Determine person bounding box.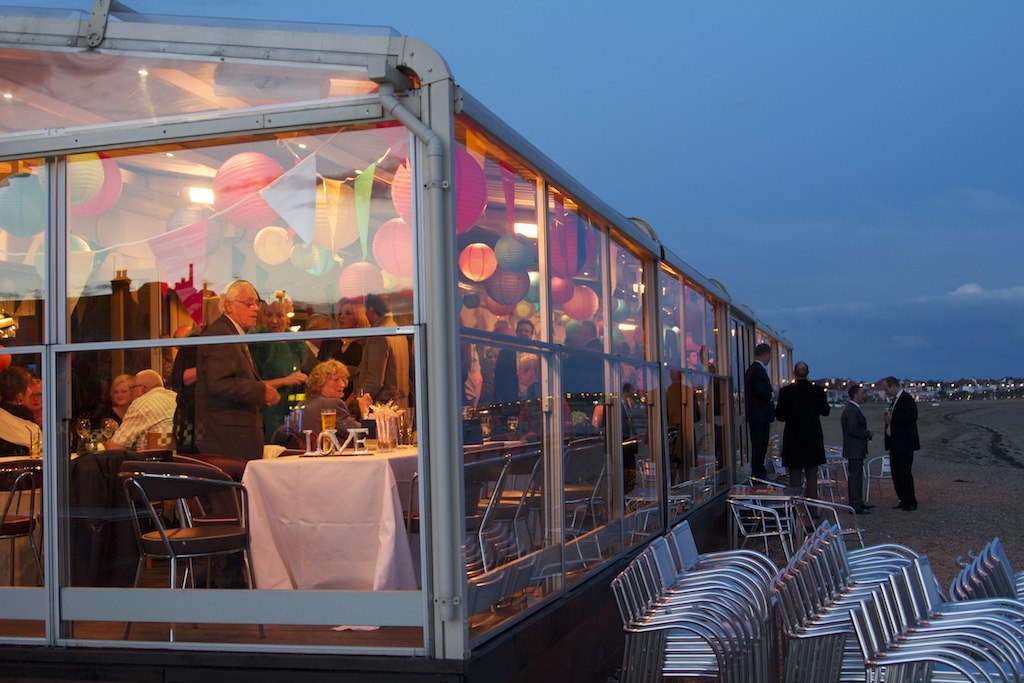
Determined: region(568, 319, 608, 392).
